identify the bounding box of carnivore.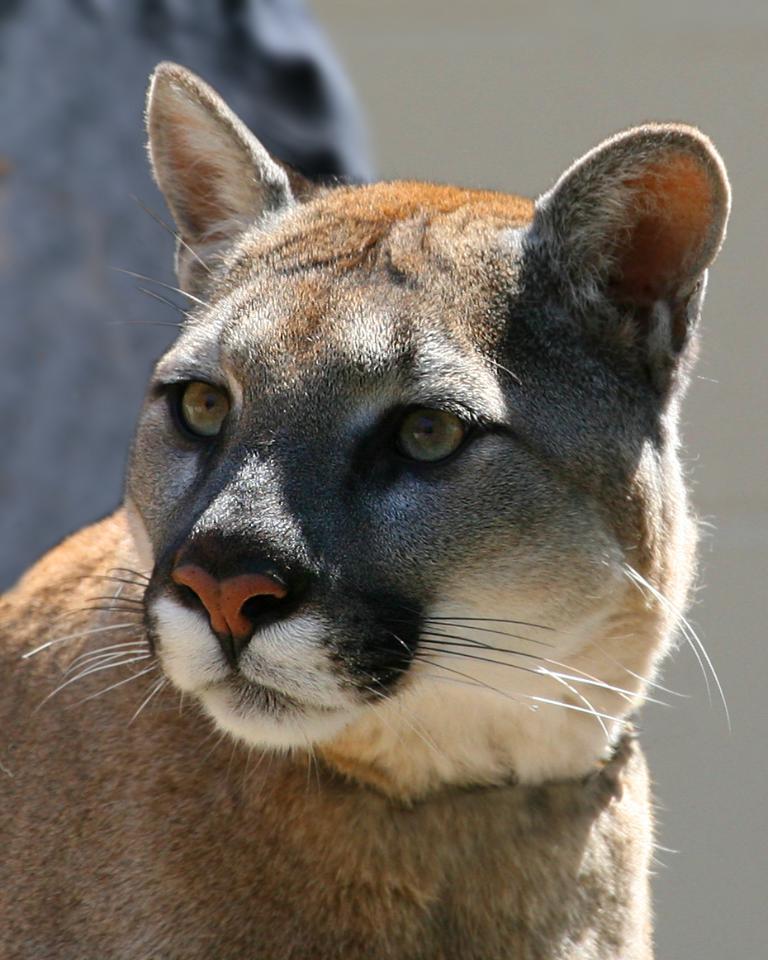
detection(0, 44, 749, 958).
